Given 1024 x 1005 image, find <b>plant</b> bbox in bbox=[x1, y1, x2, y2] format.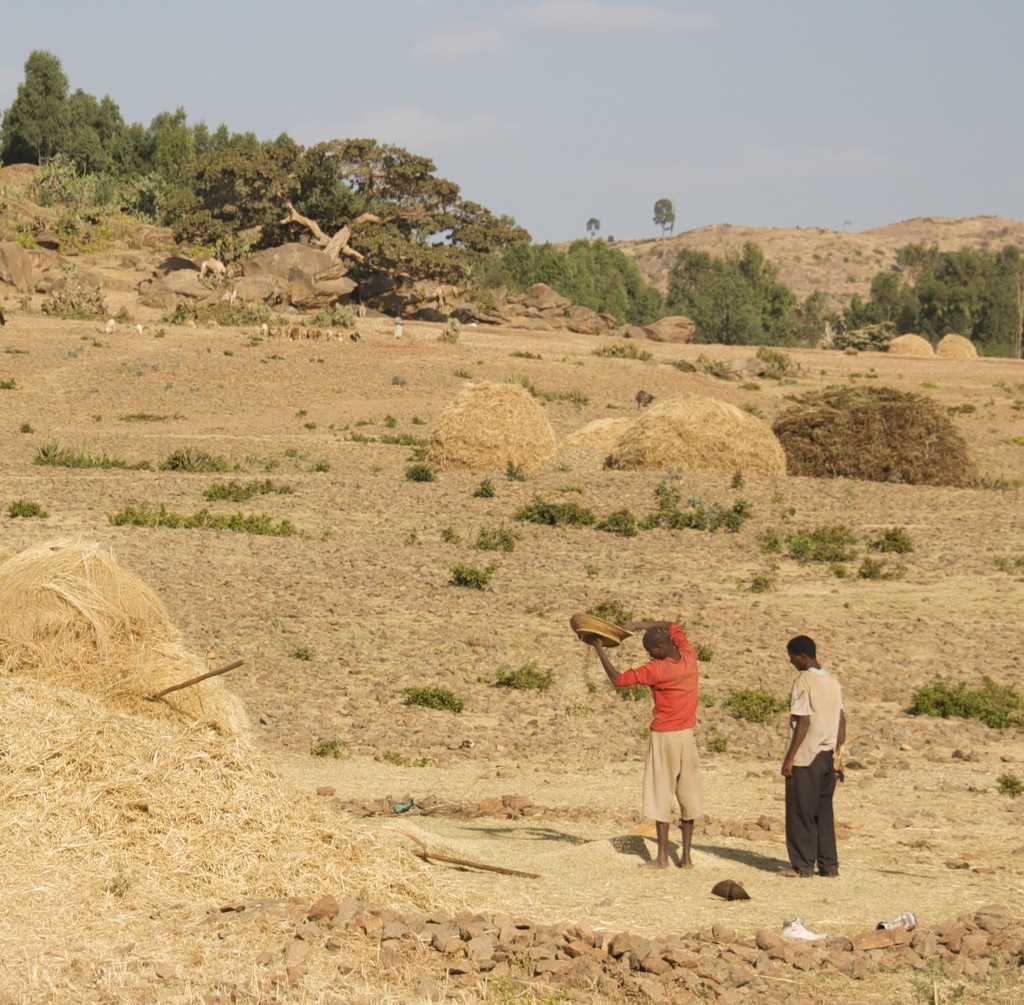
bbox=[751, 576, 776, 591].
